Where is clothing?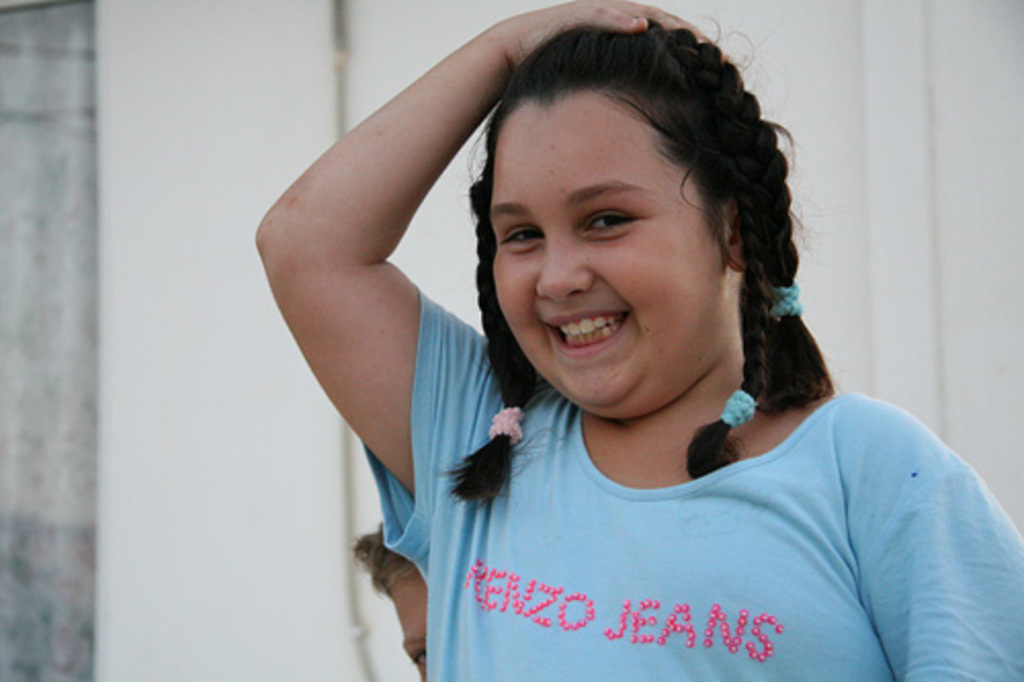
{"left": 334, "top": 358, "right": 1016, "bottom": 668}.
